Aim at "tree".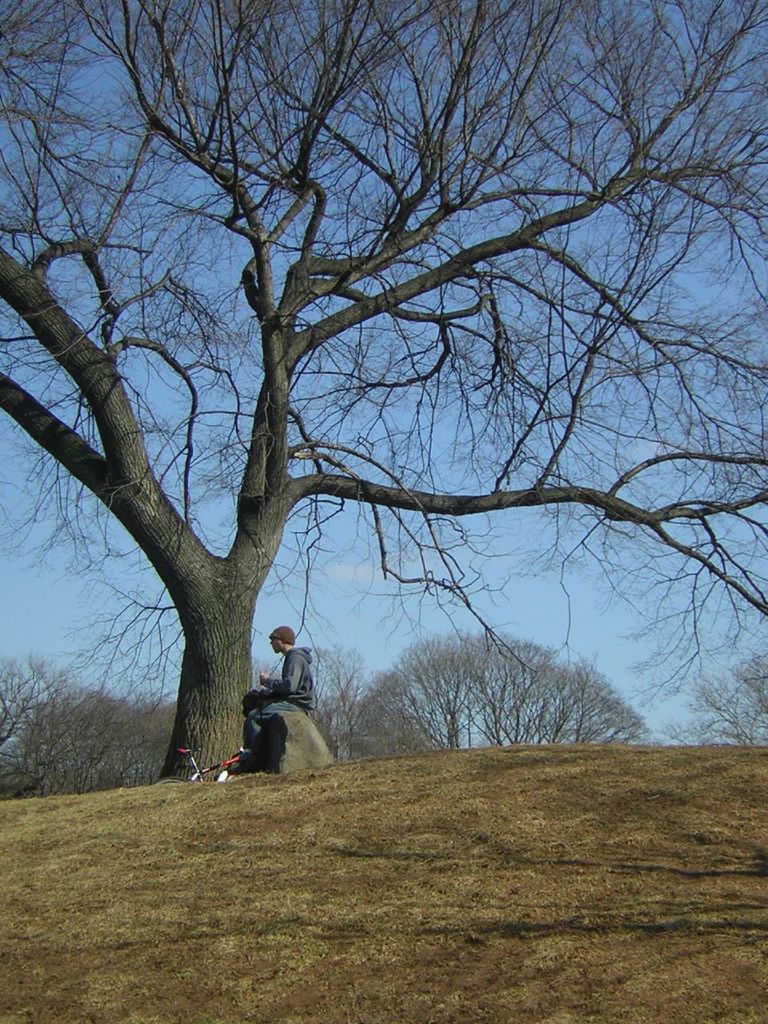
Aimed at crop(0, 652, 77, 802).
